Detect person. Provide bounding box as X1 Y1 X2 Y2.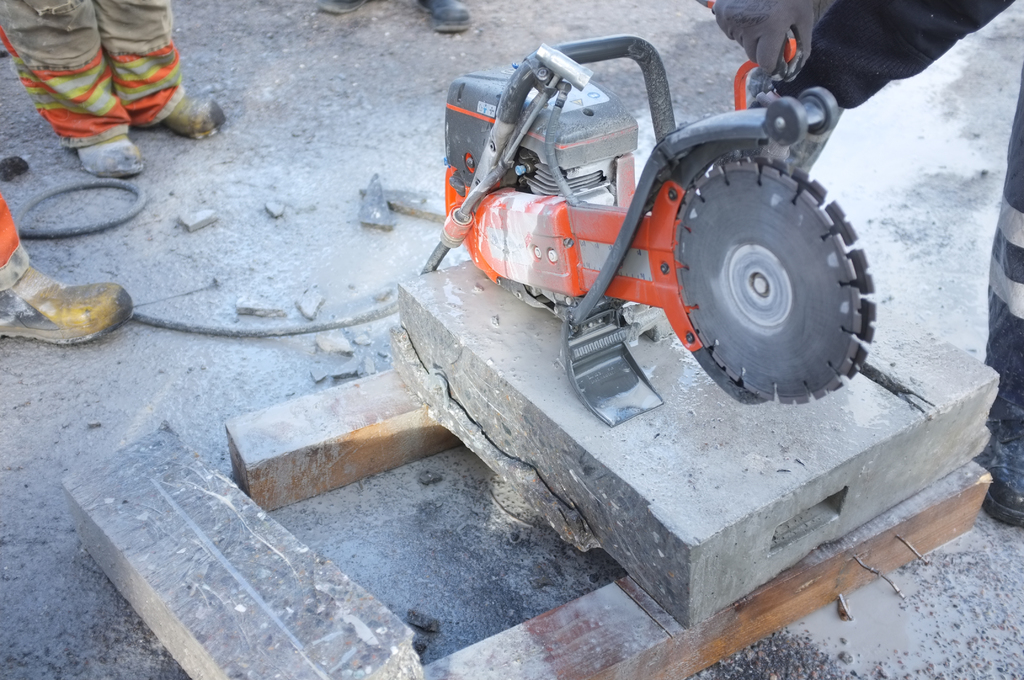
0 0 229 179.
